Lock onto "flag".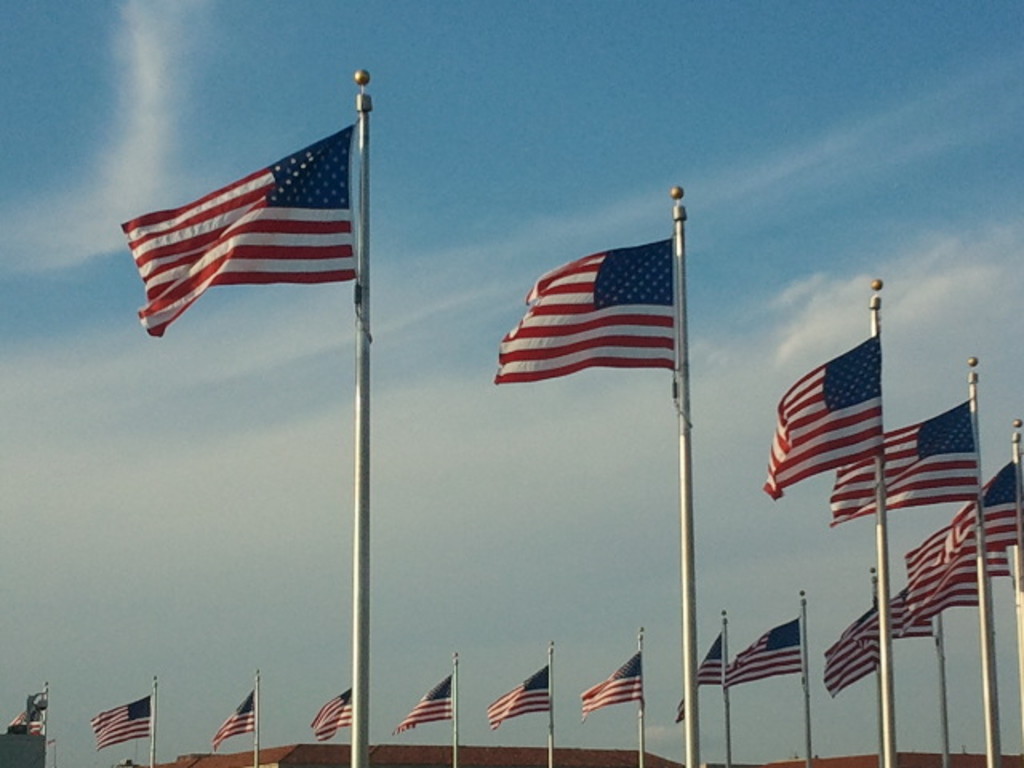
Locked: locate(578, 650, 645, 717).
